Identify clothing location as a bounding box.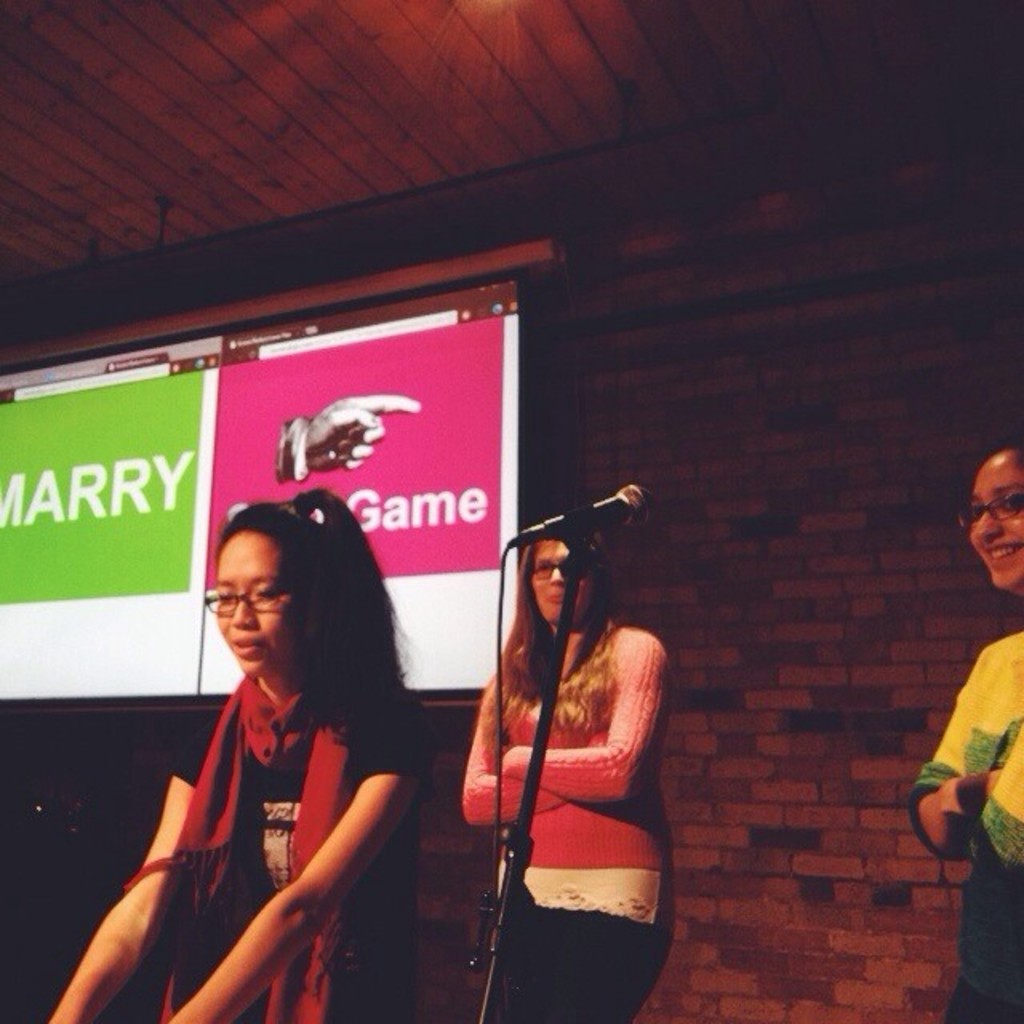
locate(171, 674, 435, 1022).
